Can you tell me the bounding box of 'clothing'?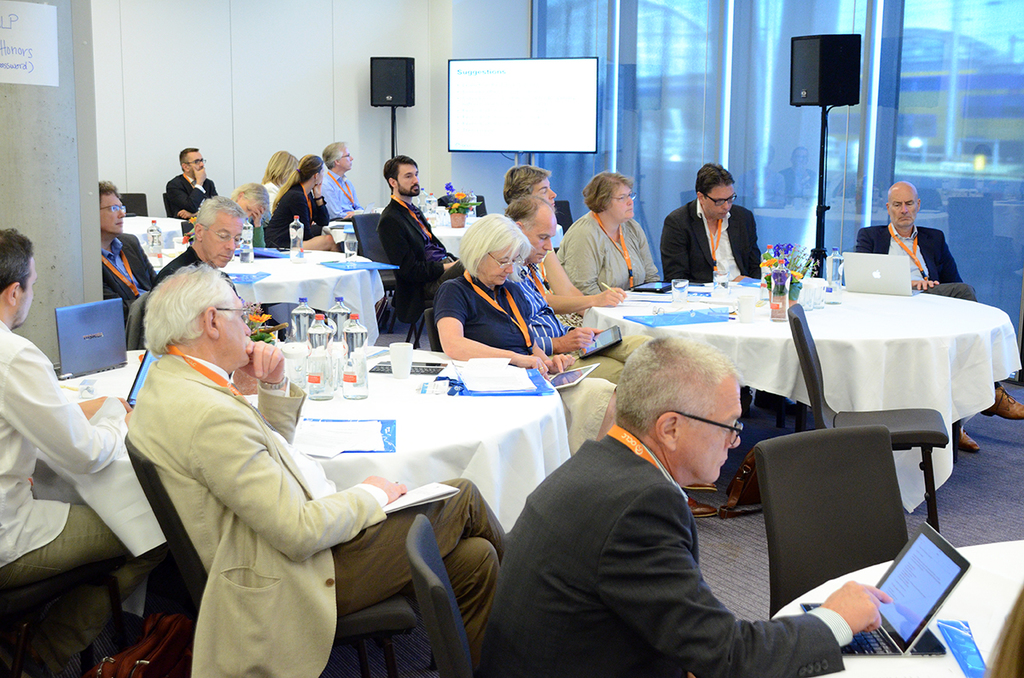
box=[527, 273, 633, 386].
